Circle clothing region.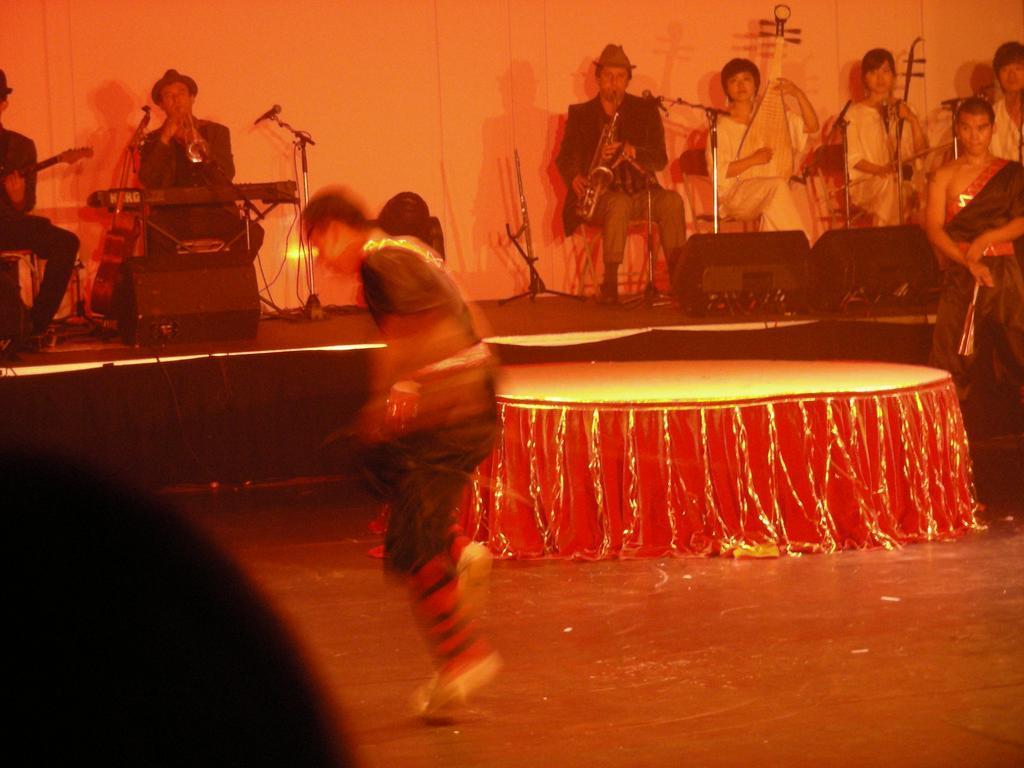
Region: [703, 102, 808, 239].
